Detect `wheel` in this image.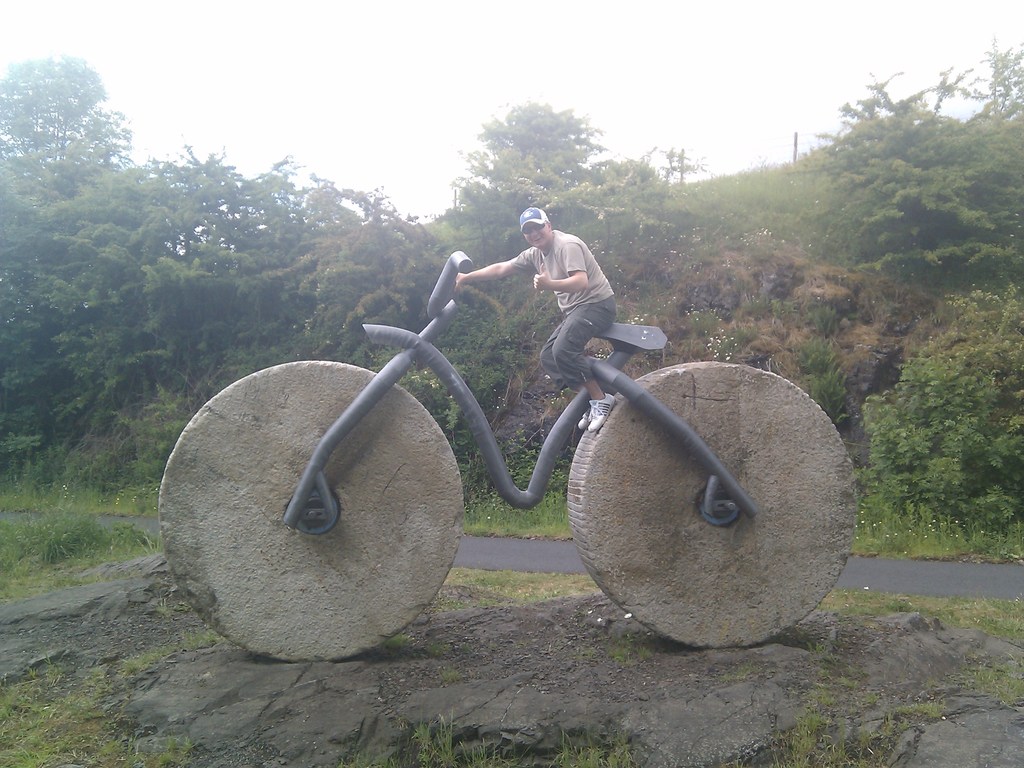
Detection: 563,361,857,653.
